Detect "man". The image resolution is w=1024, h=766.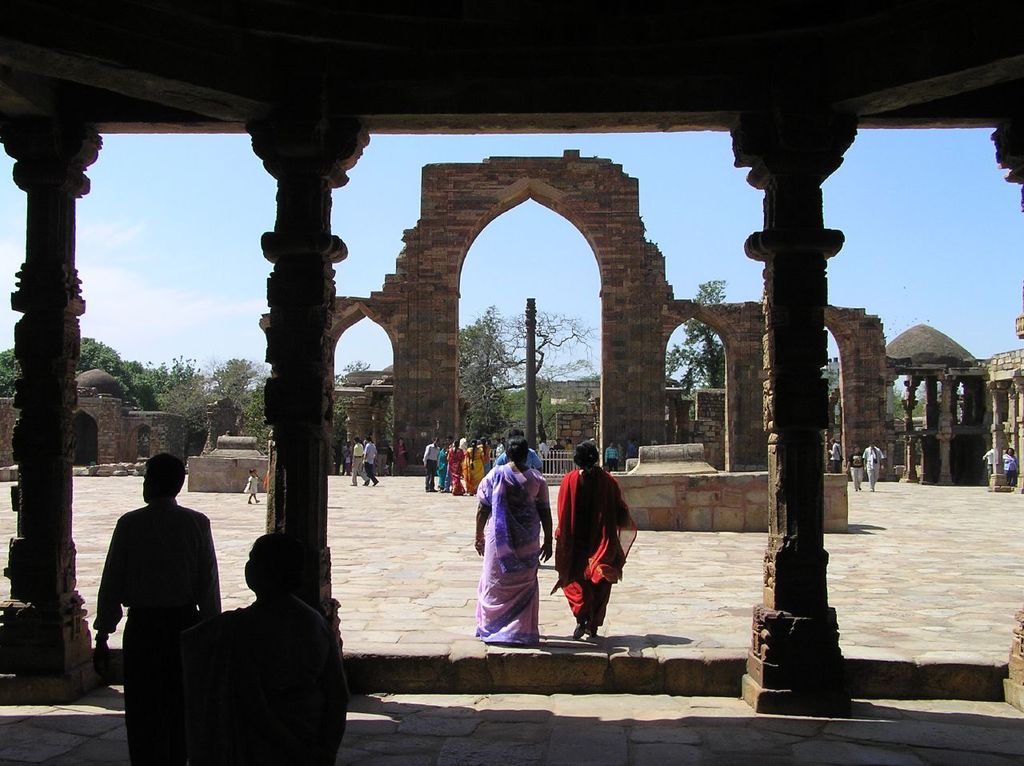
left=603, top=439, right=615, bottom=473.
